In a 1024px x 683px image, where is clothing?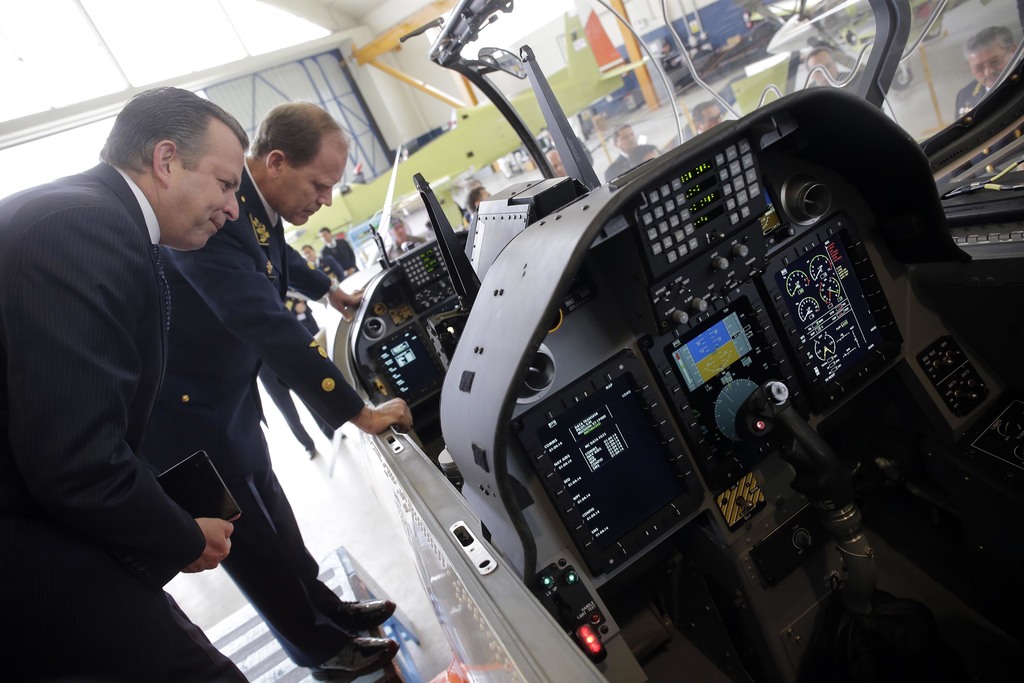
box=[286, 298, 319, 336].
